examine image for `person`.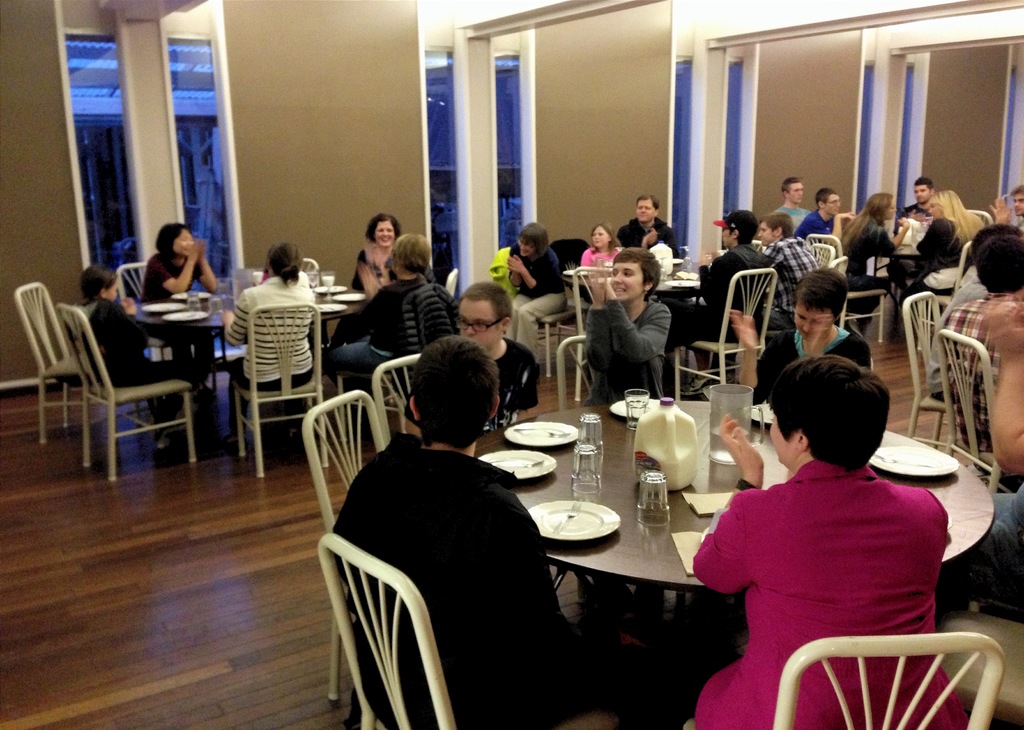
Examination result: x1=574 y1=226 x2=623 y2=297.
